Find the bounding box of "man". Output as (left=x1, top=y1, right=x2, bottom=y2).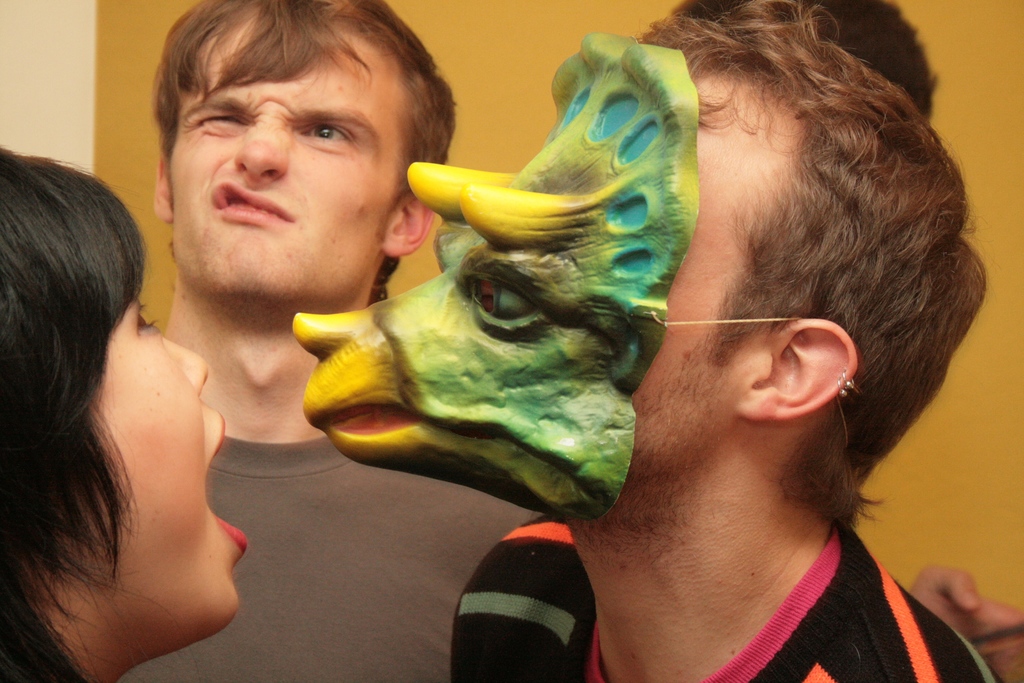
(left=153, top=0, right=551, bottom=682).
